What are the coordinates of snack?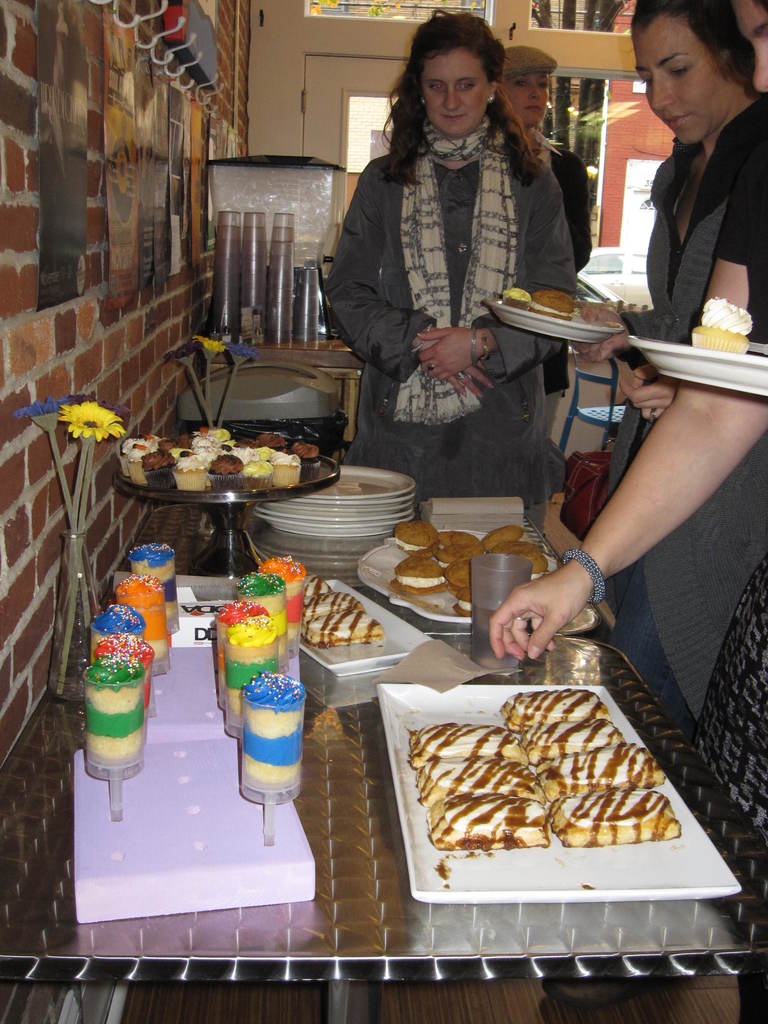
select_region(532, 290, 577, 319).
